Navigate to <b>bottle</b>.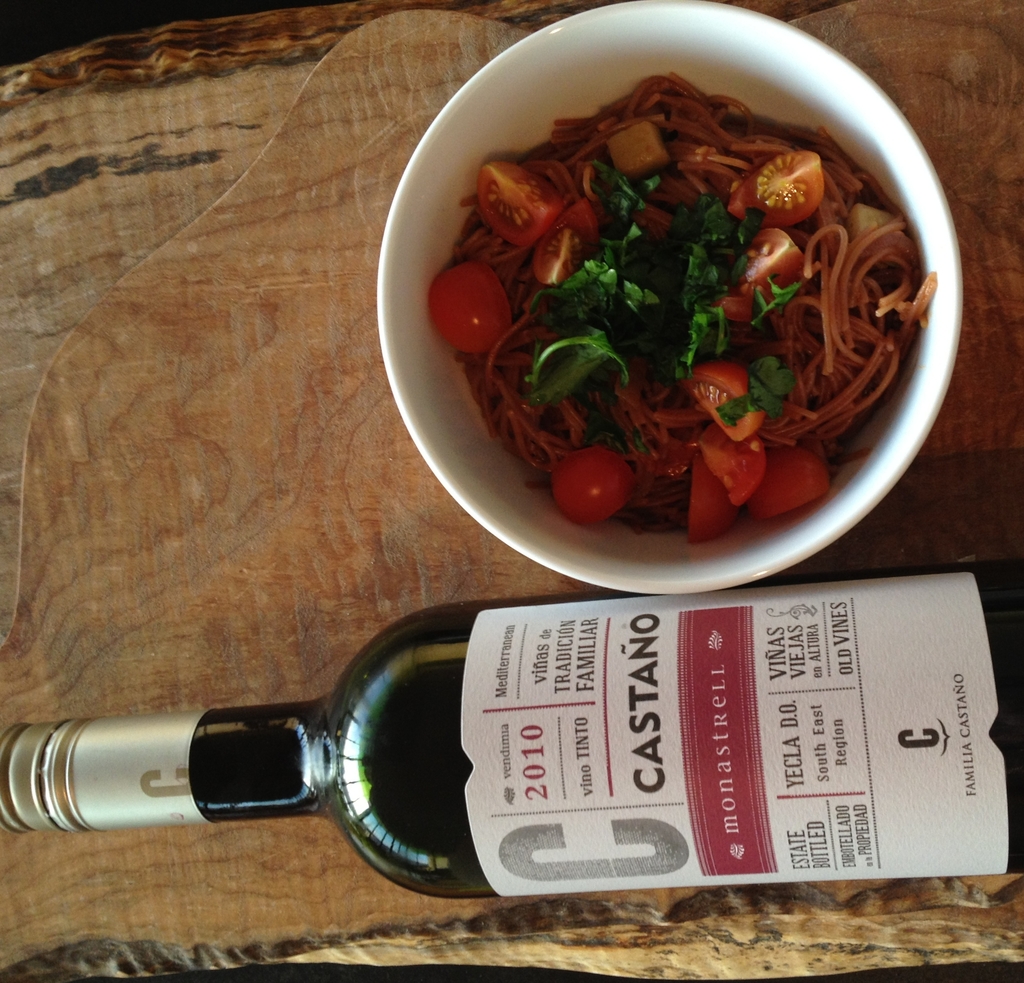
Navigation target: <box>54,624,868,893</box>.
